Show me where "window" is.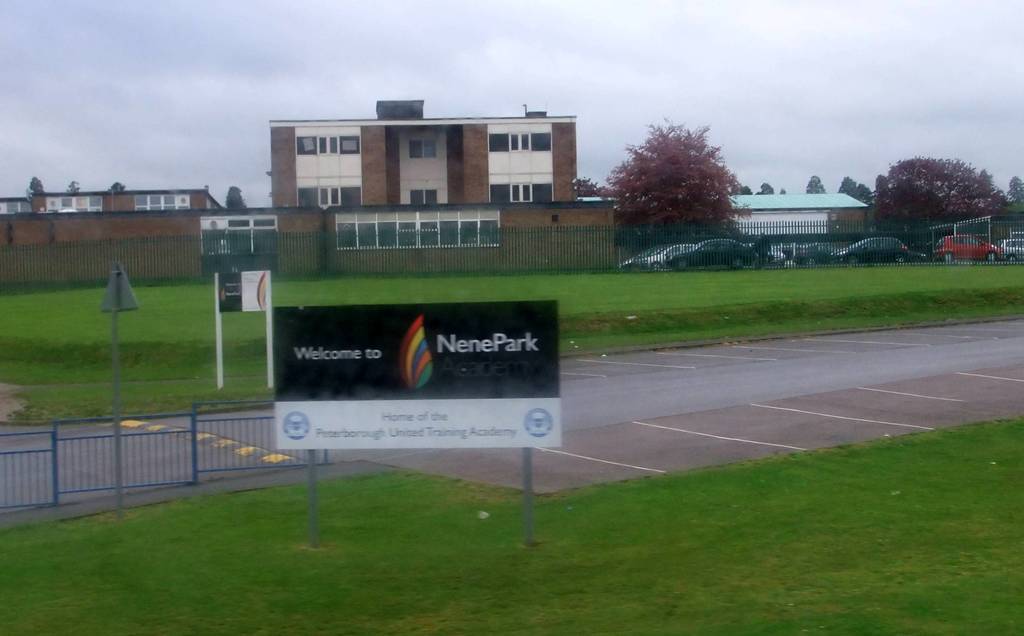
"window" is at left=132, top=195, right=178, bottom=211.
